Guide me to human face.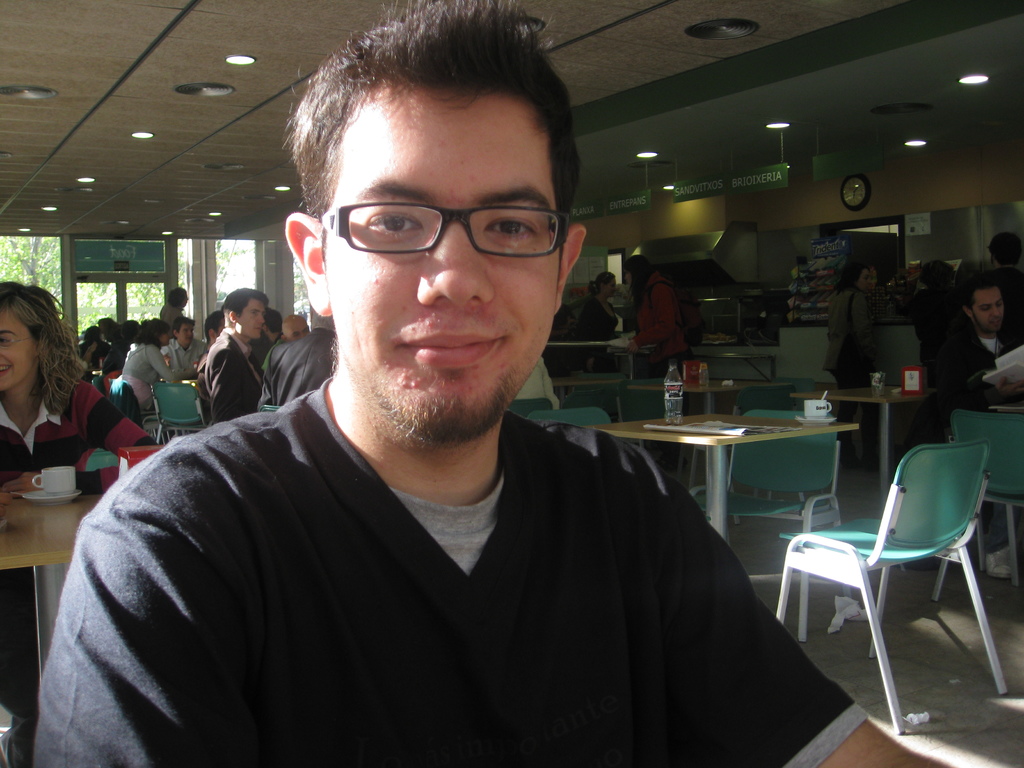
Guidance: detection(972, 287, 1005, 327).
